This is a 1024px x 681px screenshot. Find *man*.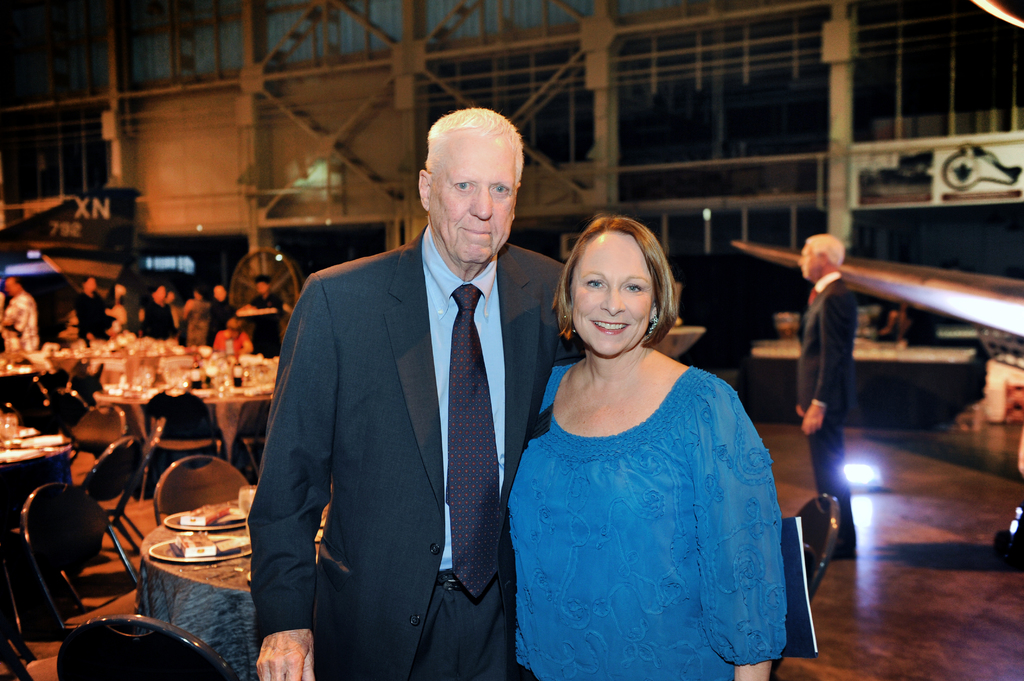
Bounding box: locate(796, 234, 853, 564).
